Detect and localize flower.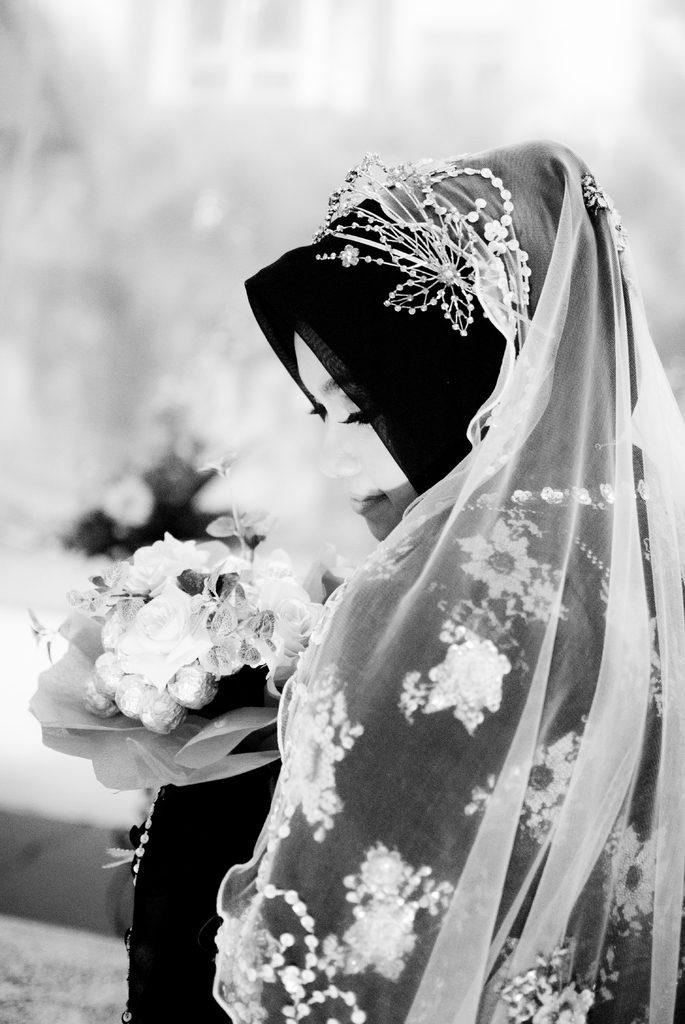
Localized at pyautogui.locateOnScreen(408, 639, 506, 721).
